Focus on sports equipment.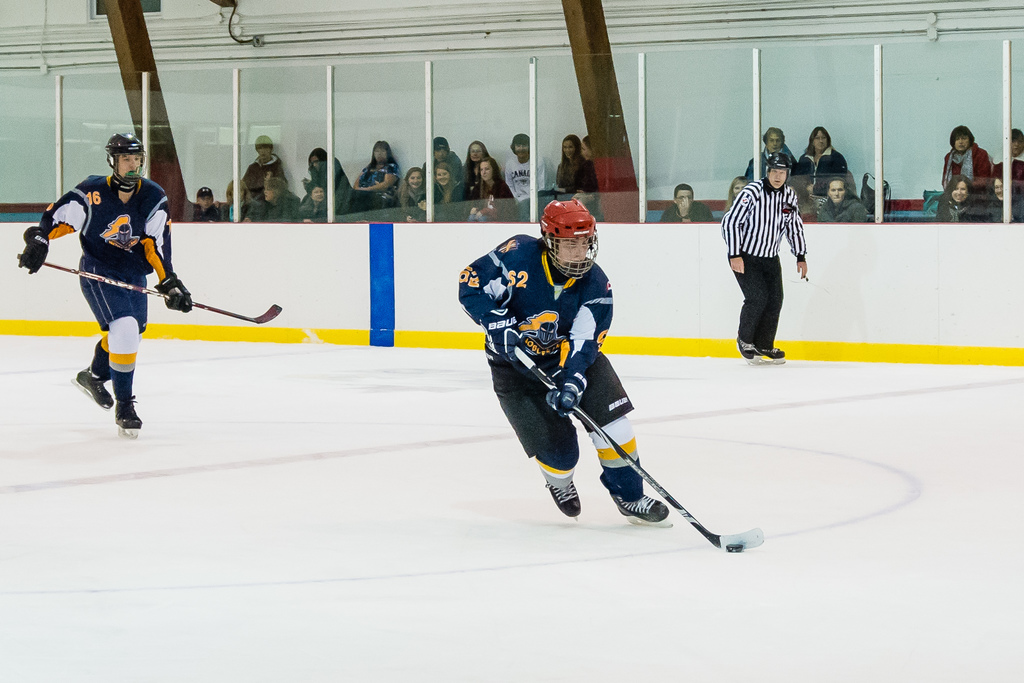
Focused at {"left": 472, "top": 310, "right": 529, "bottom": 363}.
